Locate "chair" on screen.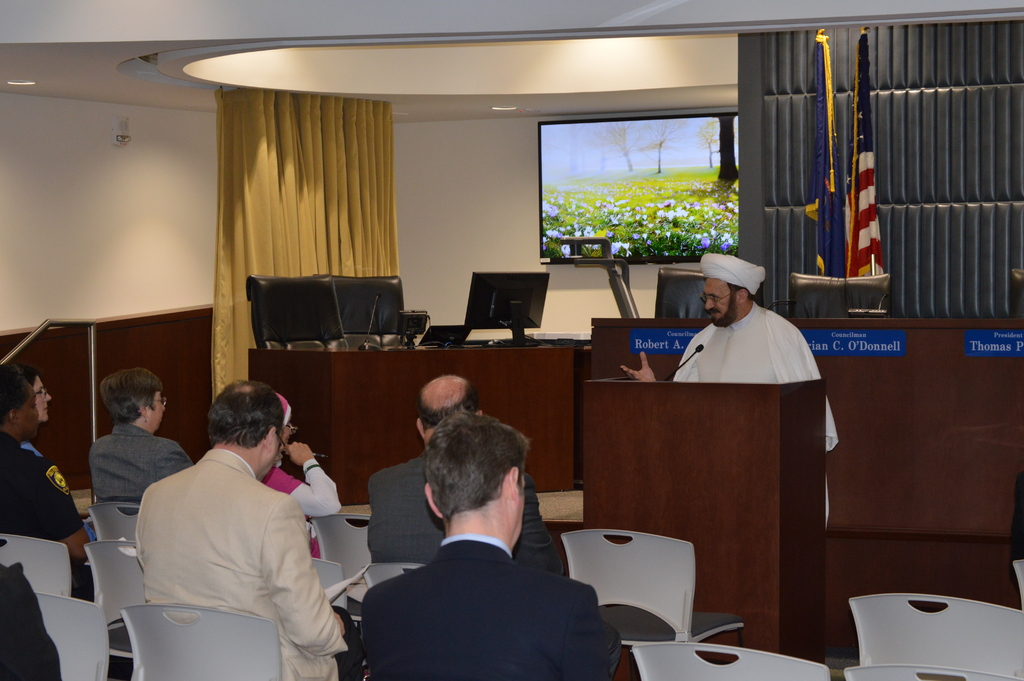
On screen at [left=847, top=591, right=1023, bottom=680].
